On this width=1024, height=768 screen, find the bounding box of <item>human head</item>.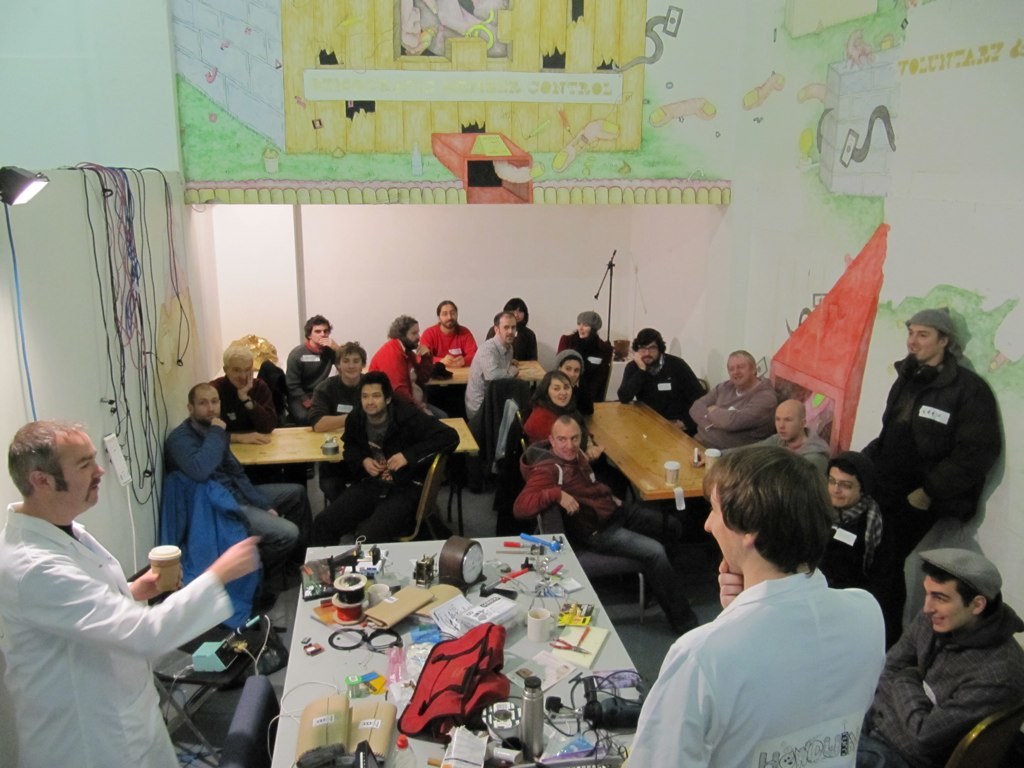
Bounding box: Rect(505, 294, 527, 326).
